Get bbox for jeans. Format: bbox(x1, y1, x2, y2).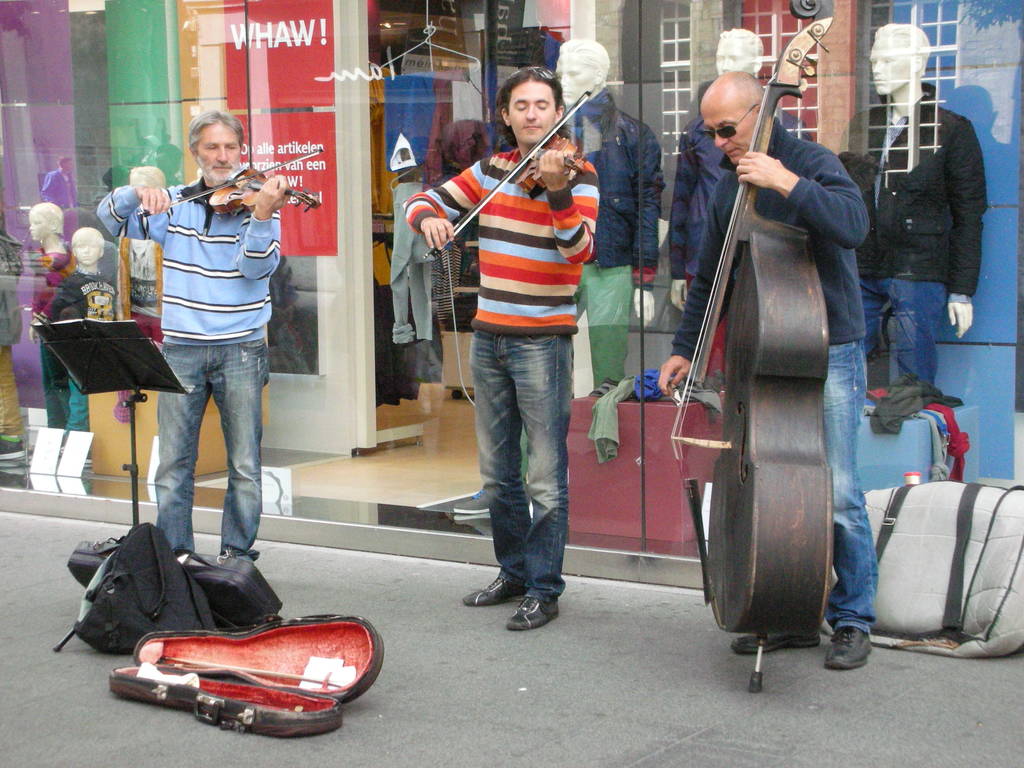
bbox(828, 339, 881, 634).
